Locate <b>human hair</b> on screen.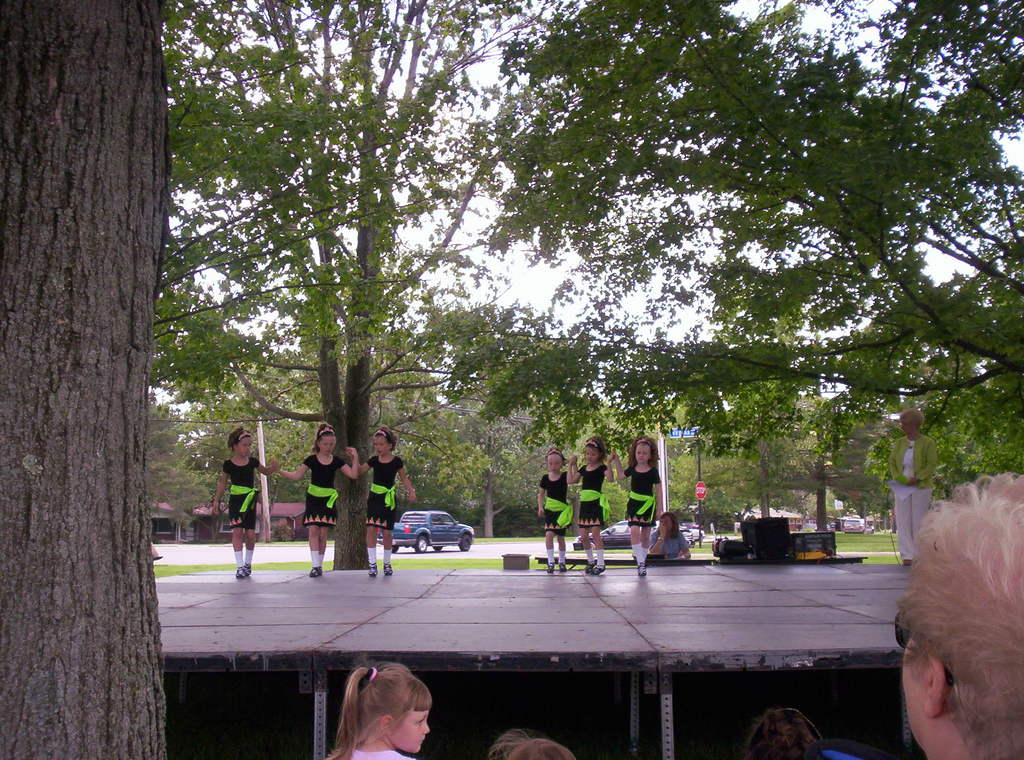
On screen at detection(894, 476, 1016, 759).
